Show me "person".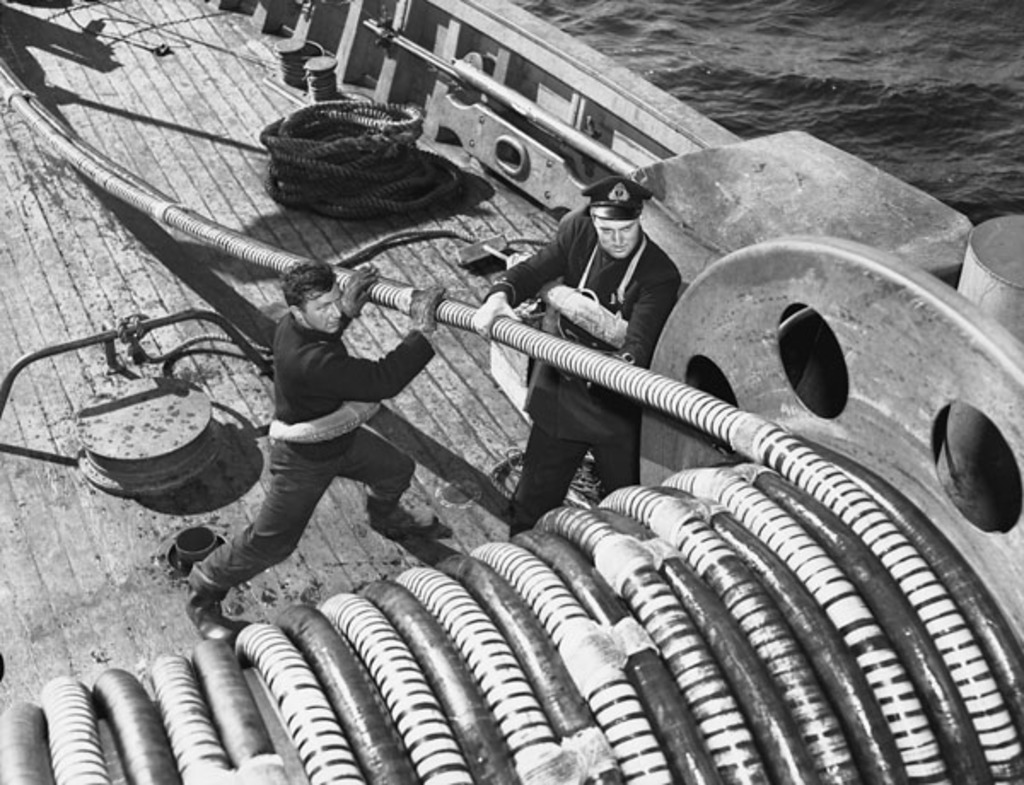
"person" is here: 184/259/445/638.
